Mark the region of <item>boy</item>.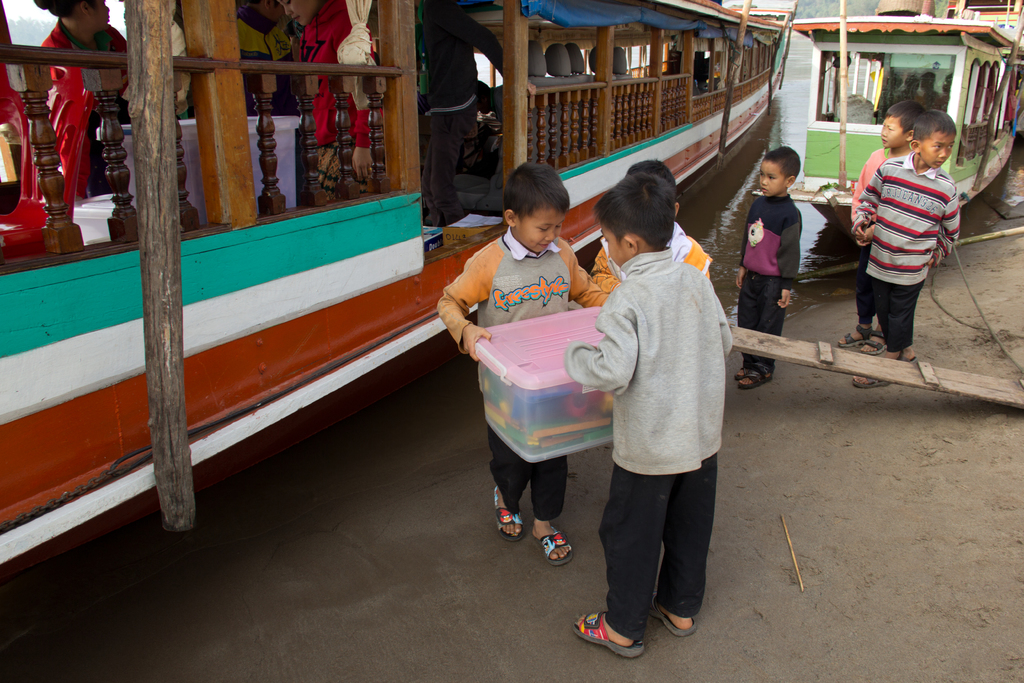
Region: bbox(851, 112, 958, 386).
